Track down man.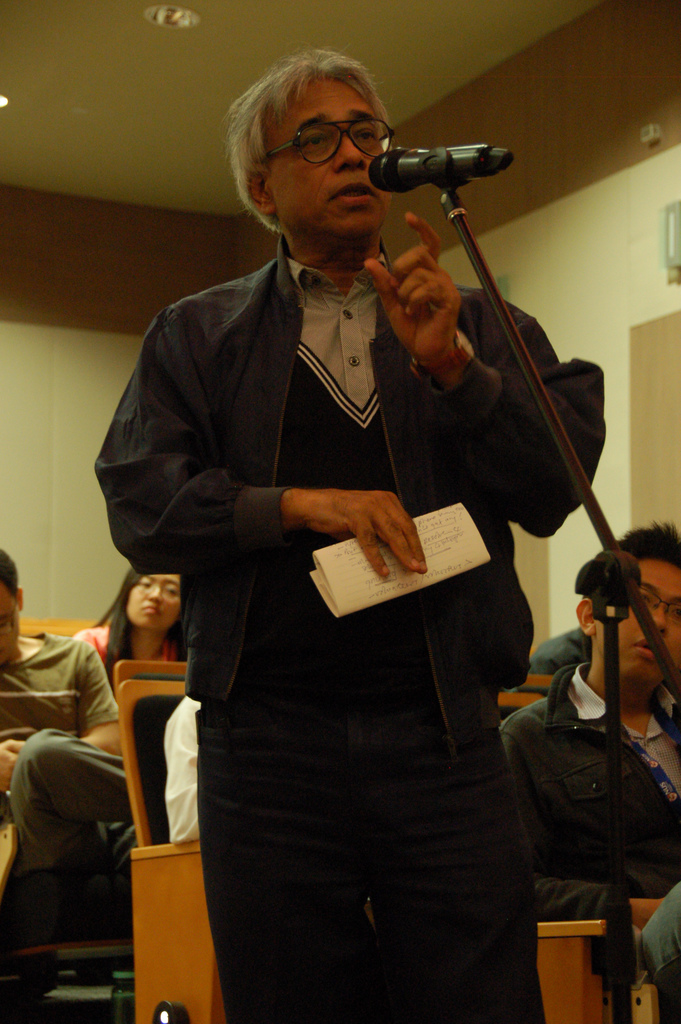
Tracked to 0 550 140 858.
